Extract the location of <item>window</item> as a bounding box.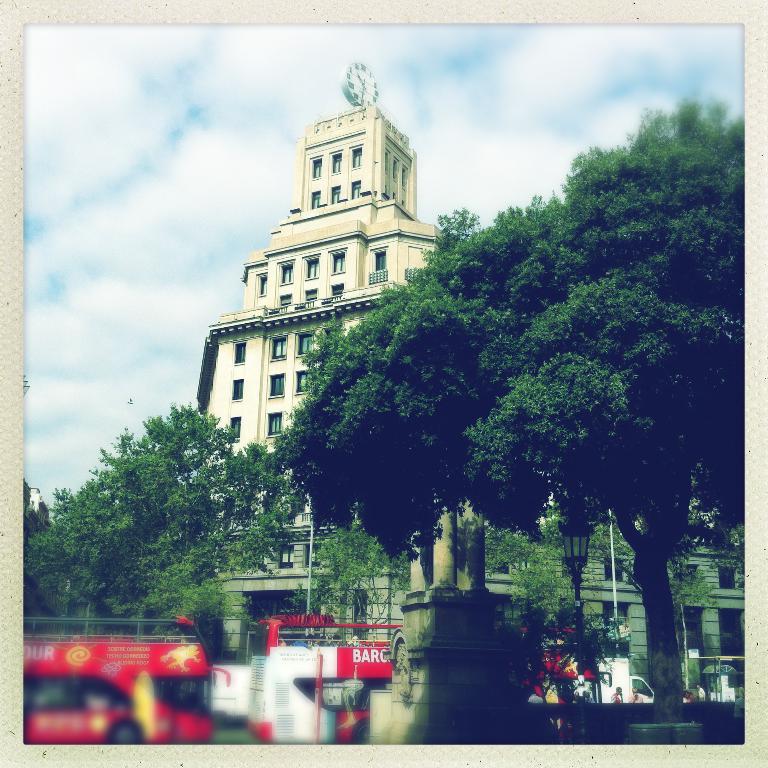
Rect(330, 283, 343, 293).
